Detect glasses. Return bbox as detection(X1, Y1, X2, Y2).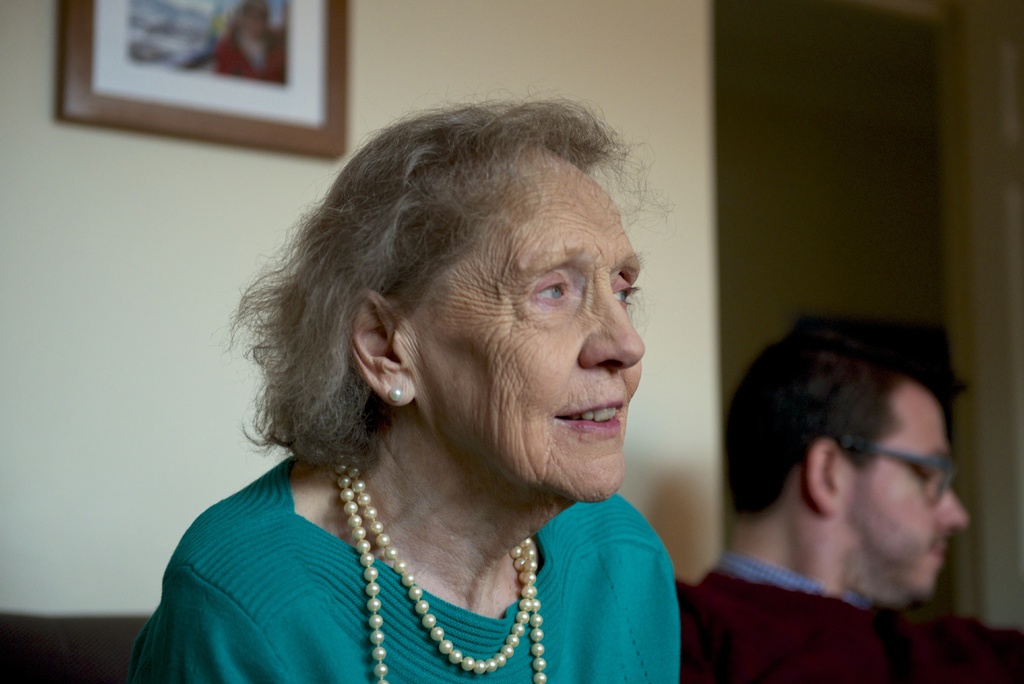
detection(837, 441, 957, 503).
